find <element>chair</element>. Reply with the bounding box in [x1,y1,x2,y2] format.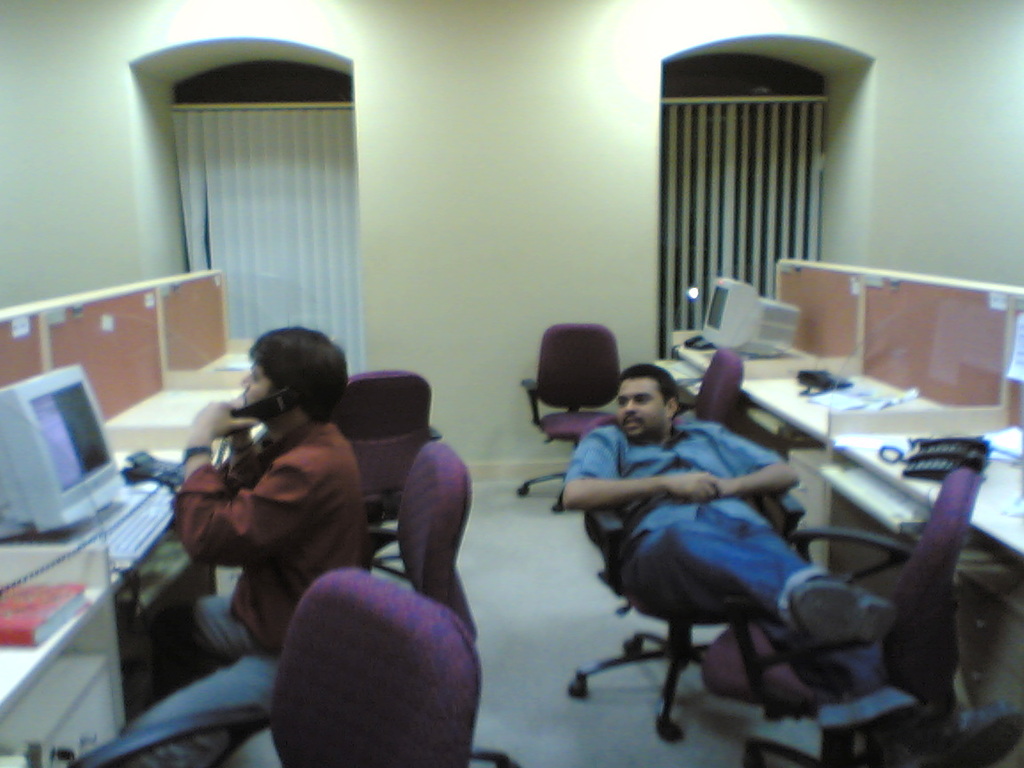
[340,371,445,580].
